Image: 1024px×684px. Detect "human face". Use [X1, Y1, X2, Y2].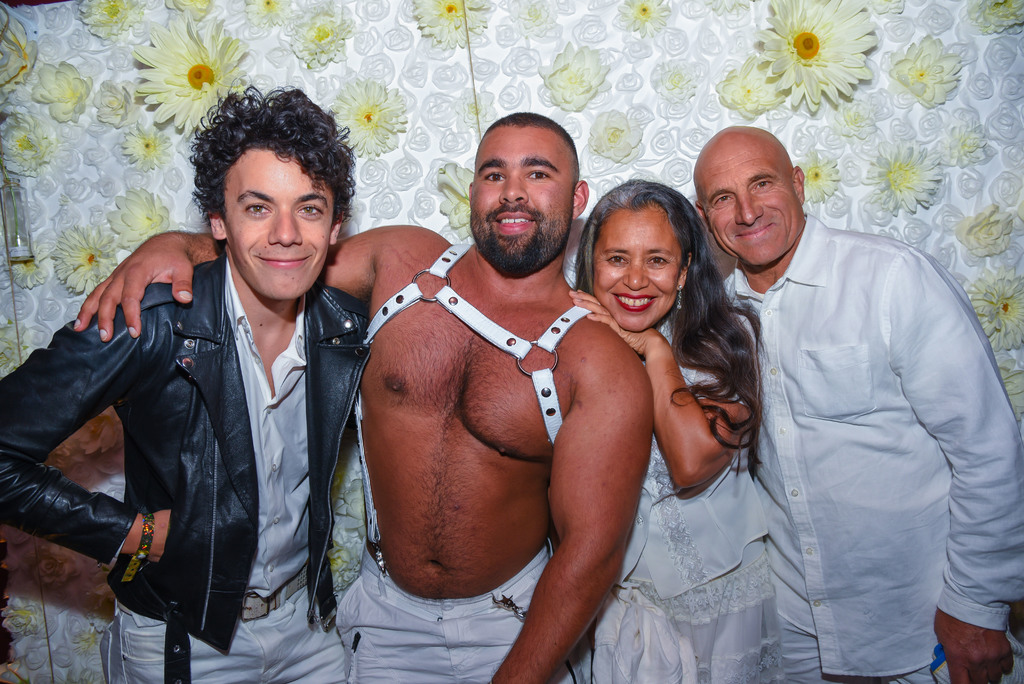
[704, 154, 798, 266].
